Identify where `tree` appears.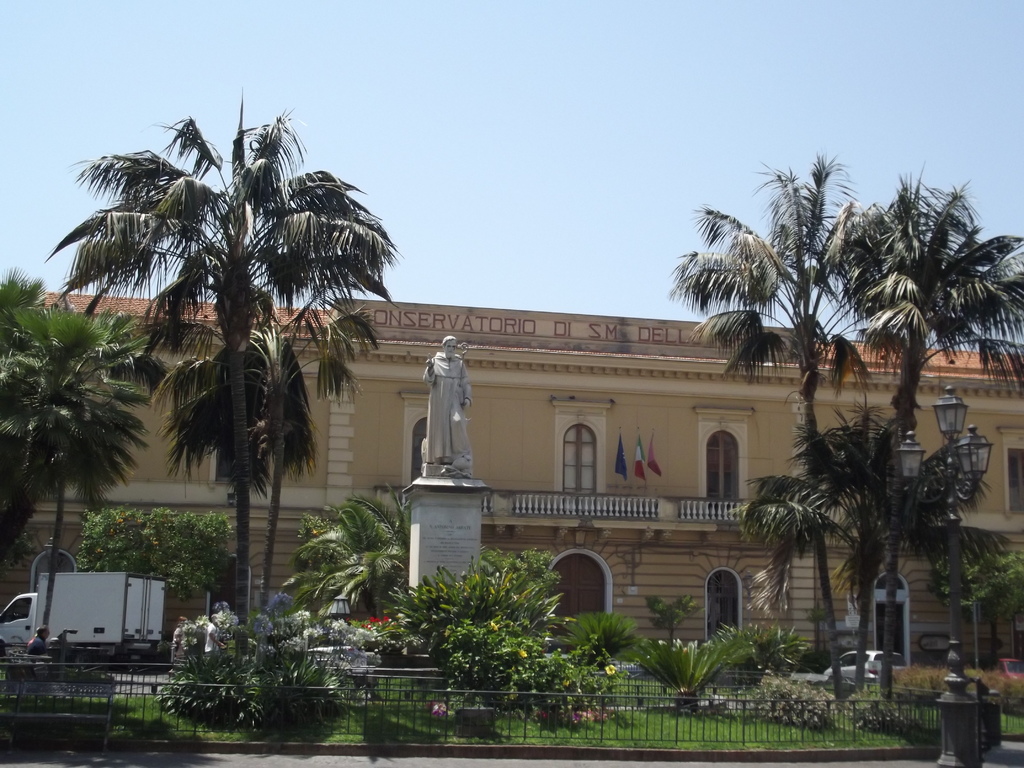
Appears at select_region(636, 637, 727, 715).
